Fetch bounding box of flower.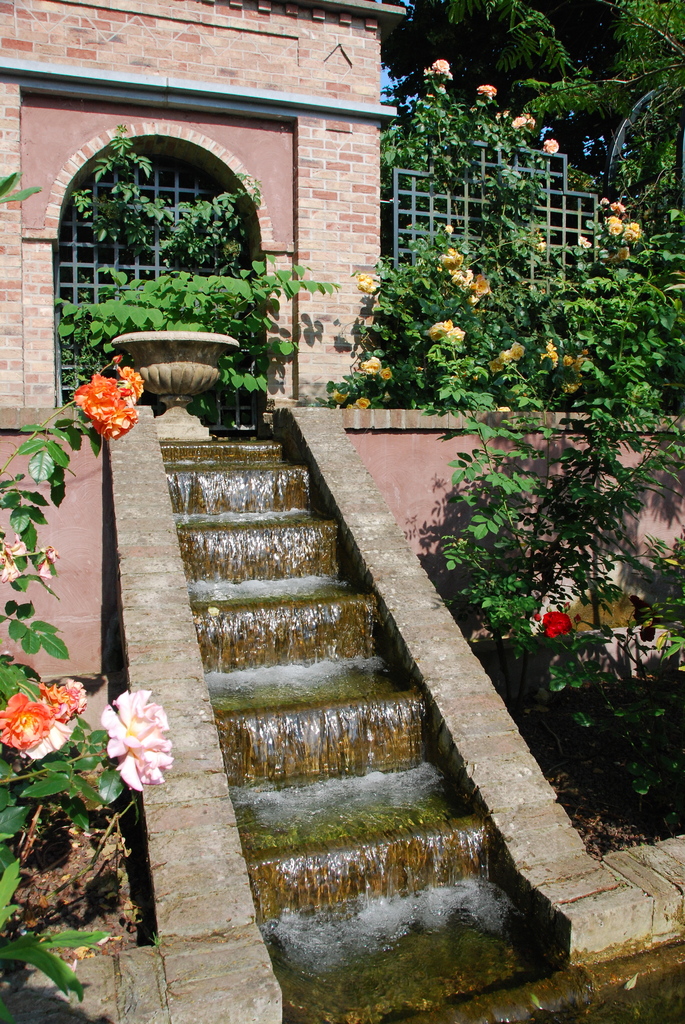
Bbox: 336 389 352 410.
